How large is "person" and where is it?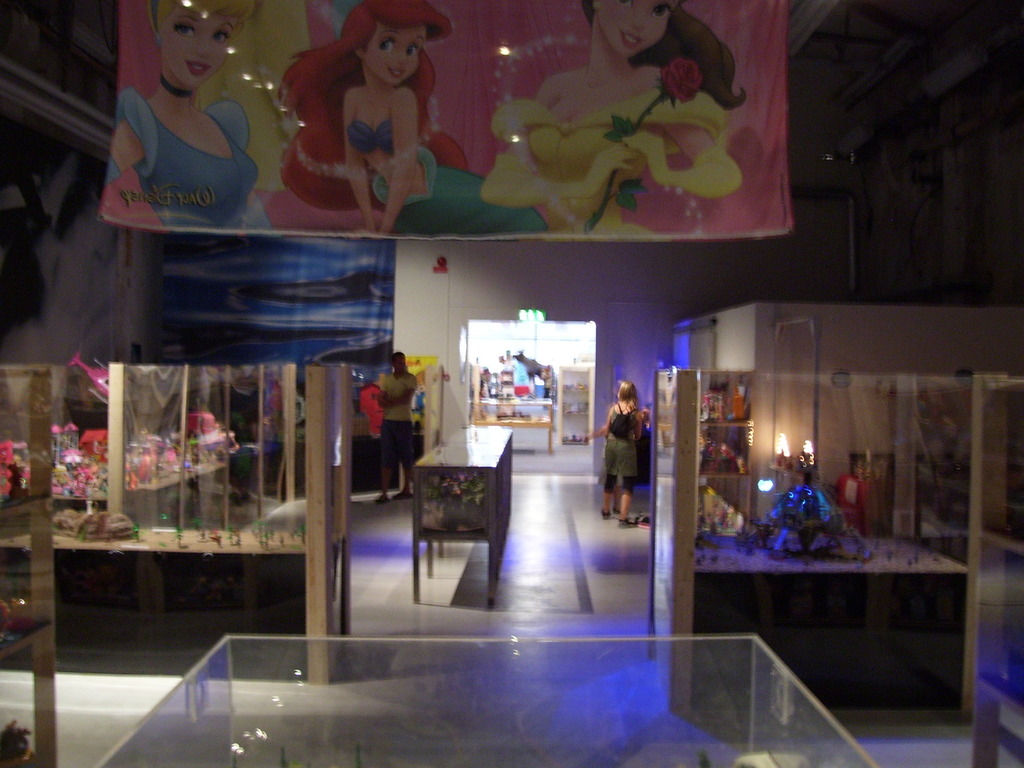
Bounding box: 481, 0, 757, 233.
